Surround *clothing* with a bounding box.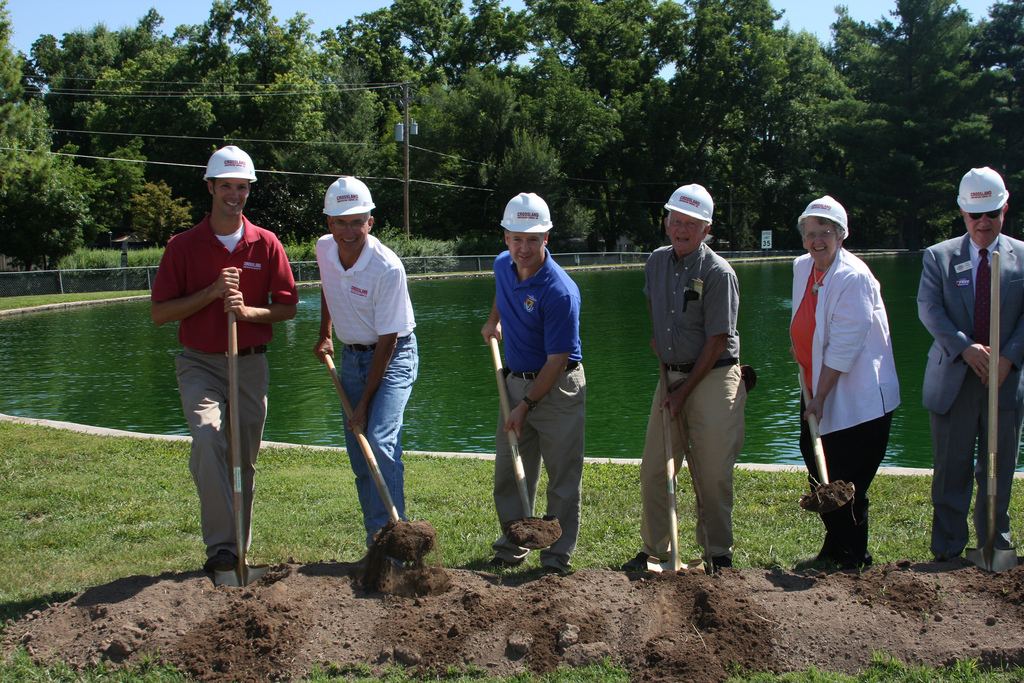
Rect(147, 213, 303, 554).
